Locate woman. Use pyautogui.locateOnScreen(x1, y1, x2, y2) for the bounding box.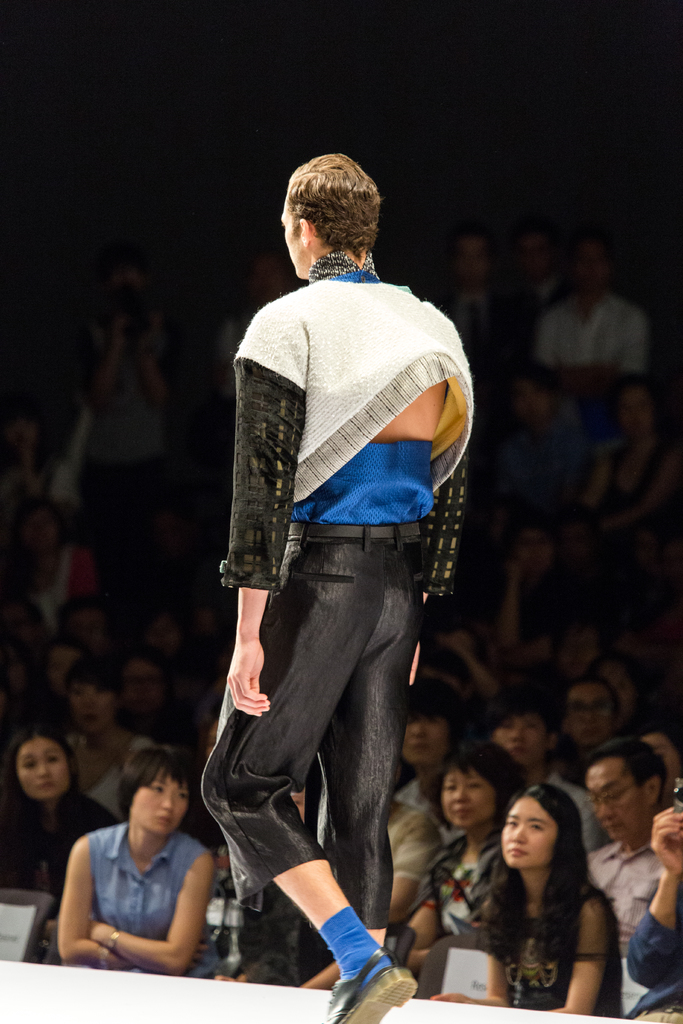
pyautogui.locateOnScreen(438, 751, 518, 858).
